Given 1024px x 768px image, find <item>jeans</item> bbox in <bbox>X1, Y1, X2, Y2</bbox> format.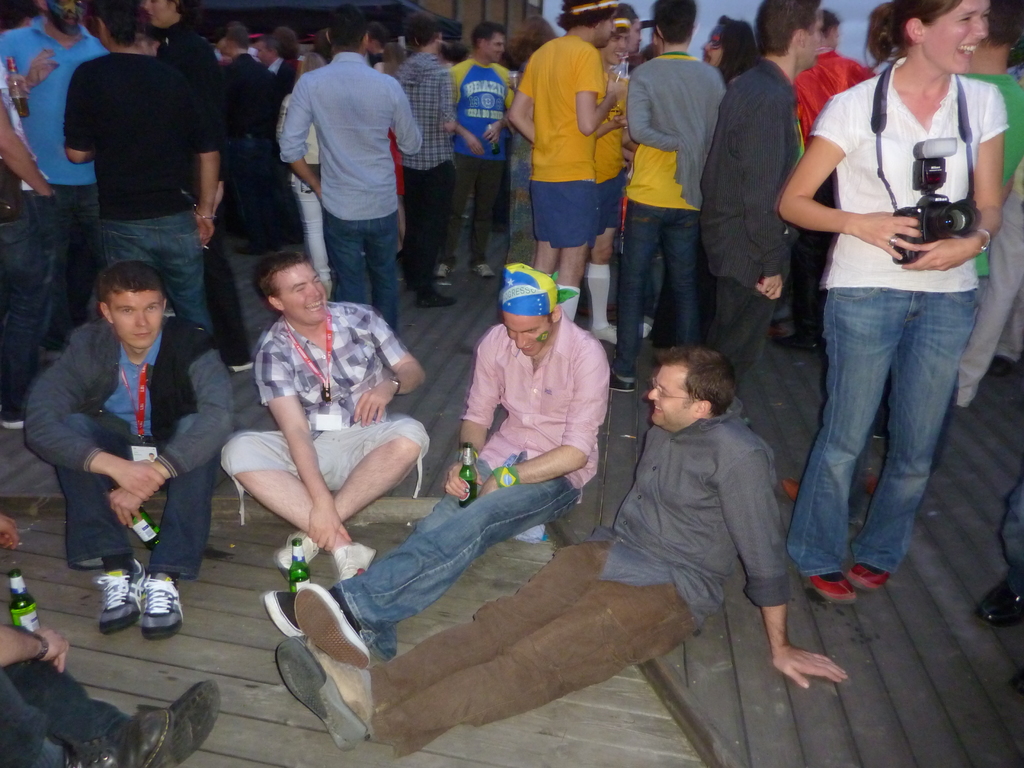
<bbox>0, 220, 33, 417</bbox>.
